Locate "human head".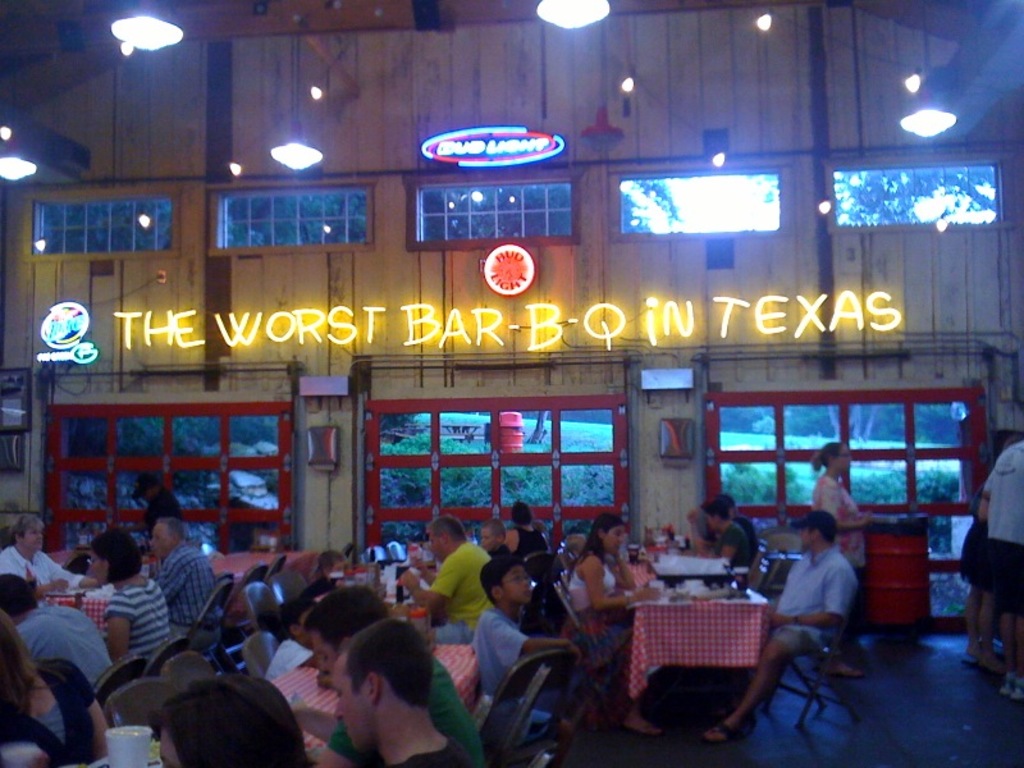
Bounding box: (136,475,160,508).
